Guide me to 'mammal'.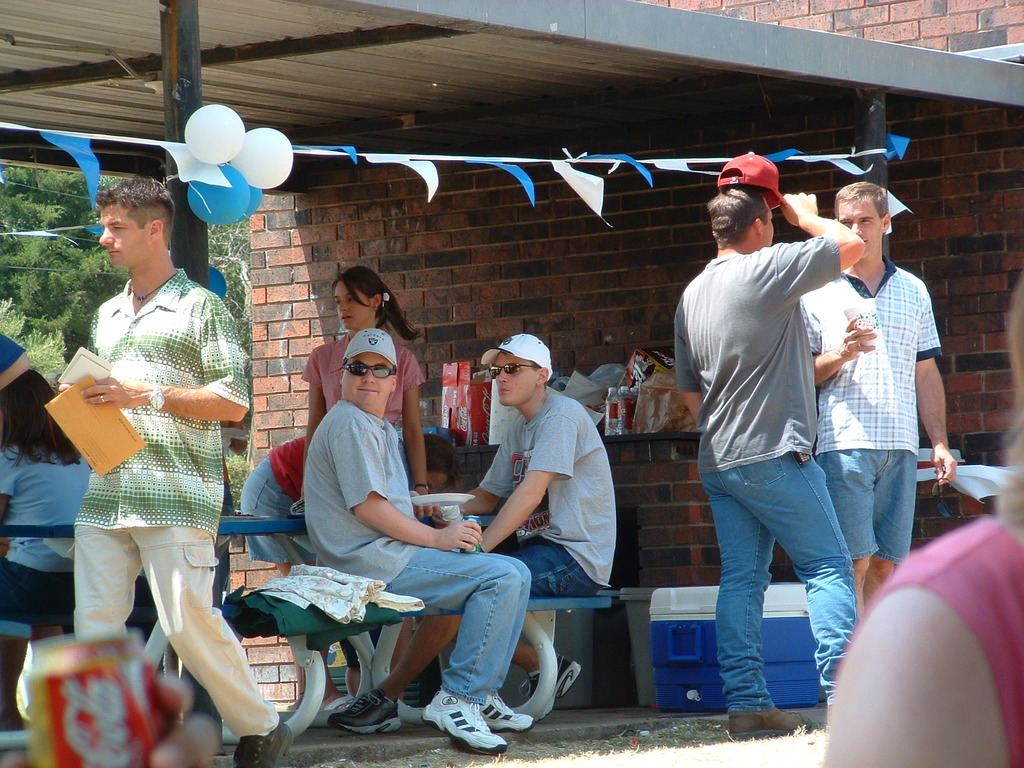
Guidance: bbox=[301, 266, 433, 695].
